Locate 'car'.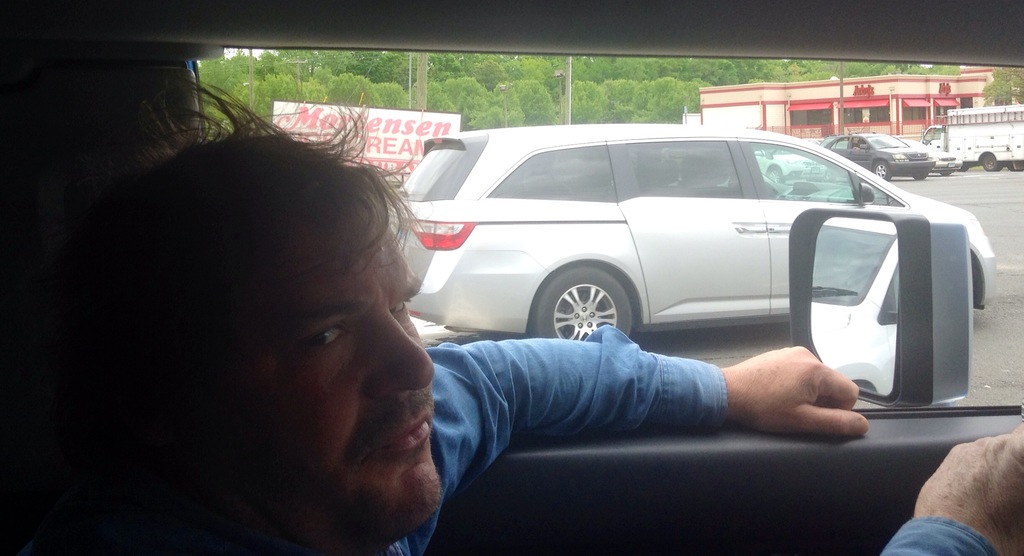
Bounding box: bbox=[0, 0, 1023, 555].
